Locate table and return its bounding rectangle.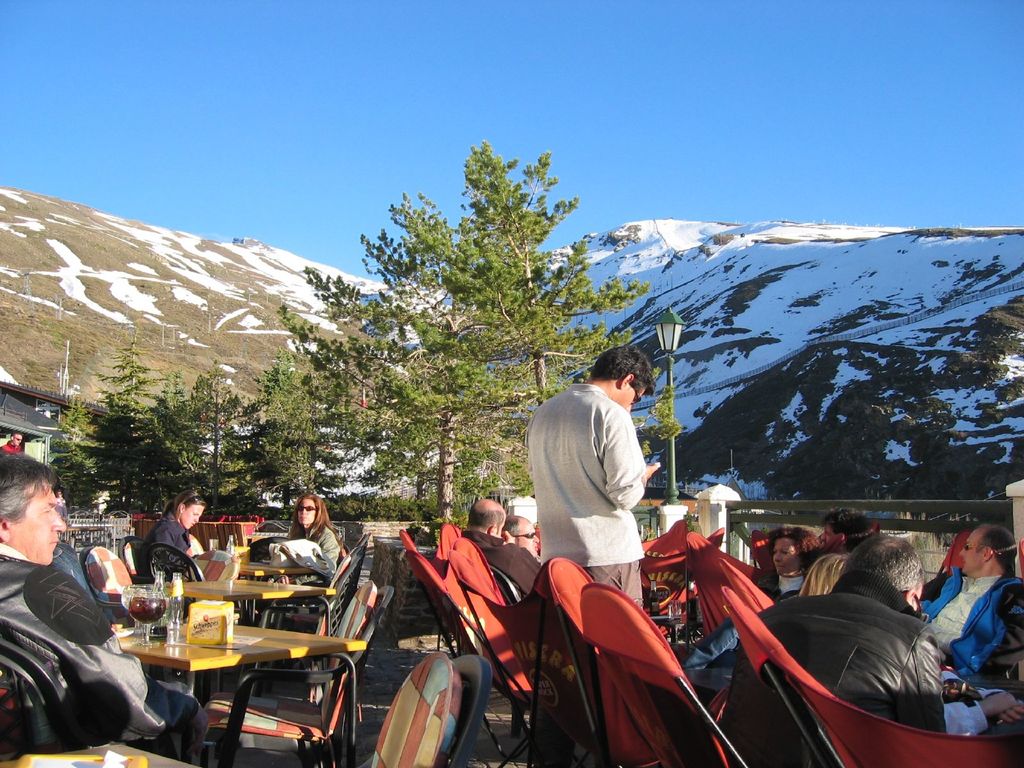
select_region(144, 572, 341, 627).
